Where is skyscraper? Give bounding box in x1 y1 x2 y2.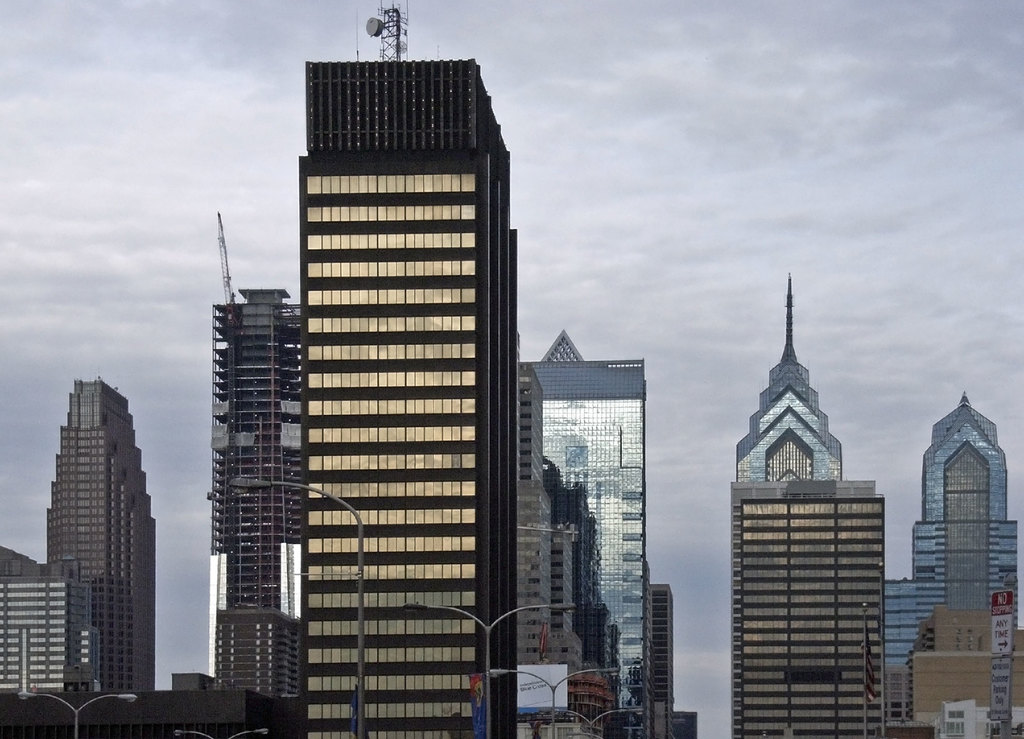
37 375 171 698.
